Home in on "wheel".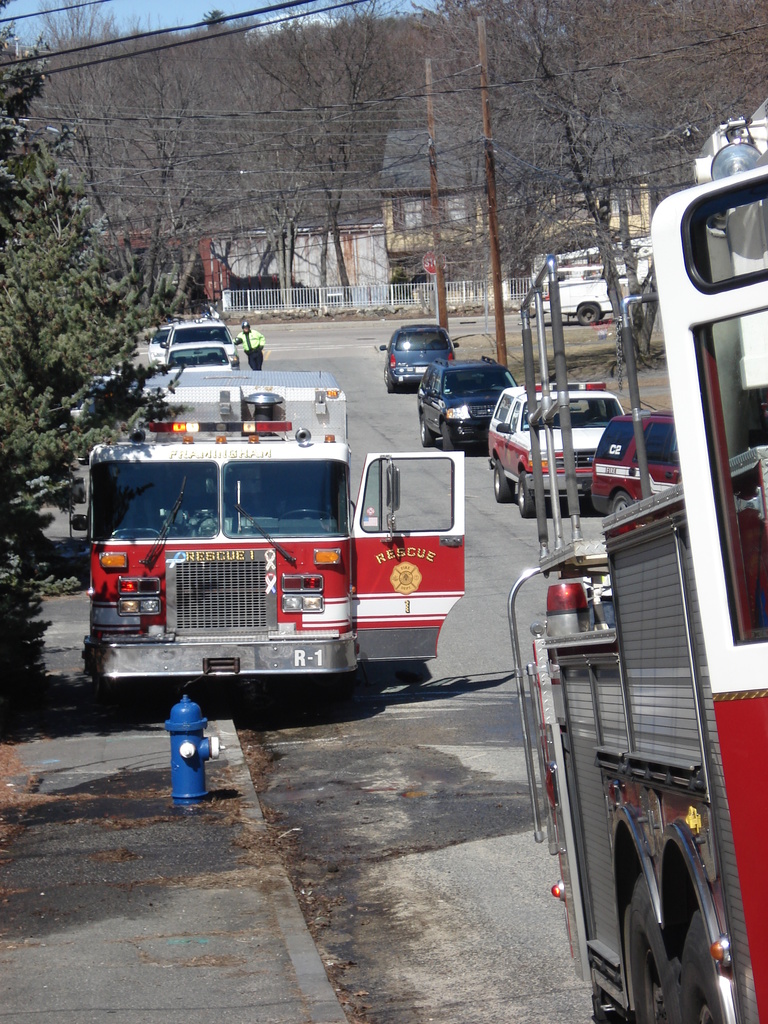
Homed in at locate(683, 913, 723, 1023).
